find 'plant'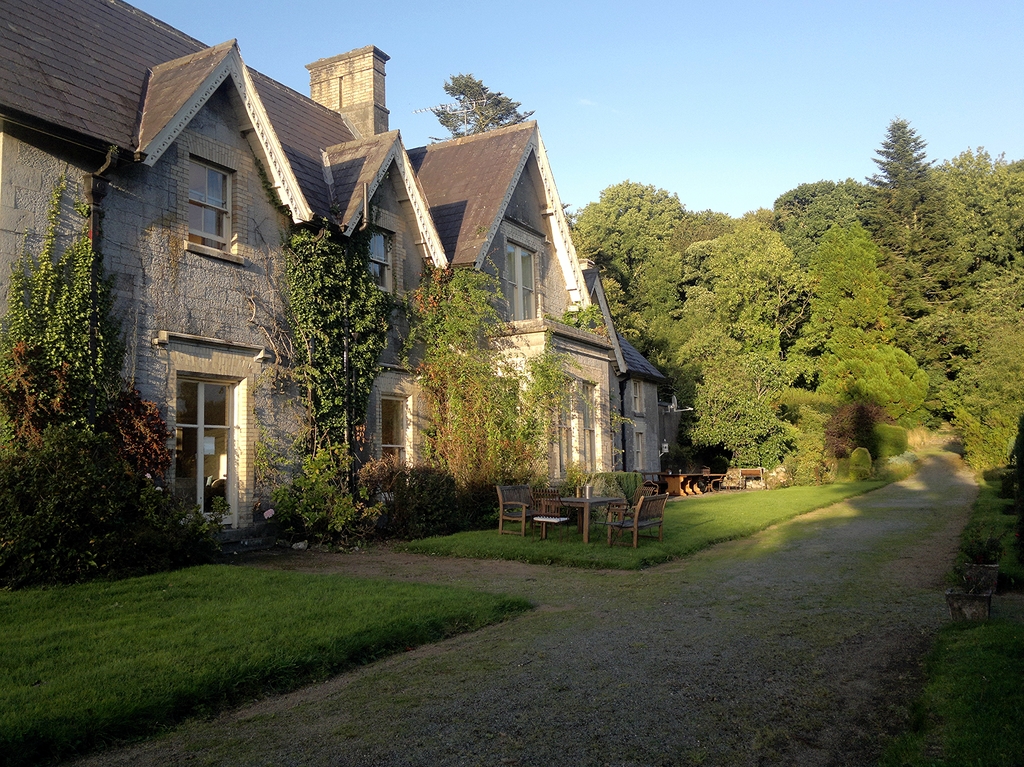
<box>812,403,898,462</box>
